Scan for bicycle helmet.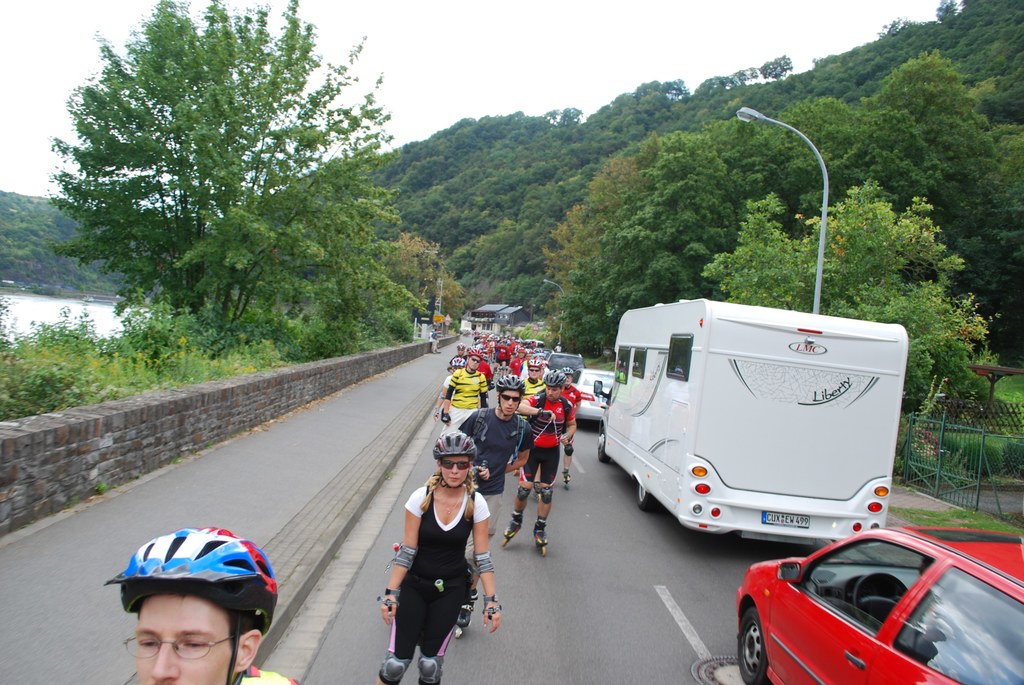
Scan result: 110:526:274:684.
